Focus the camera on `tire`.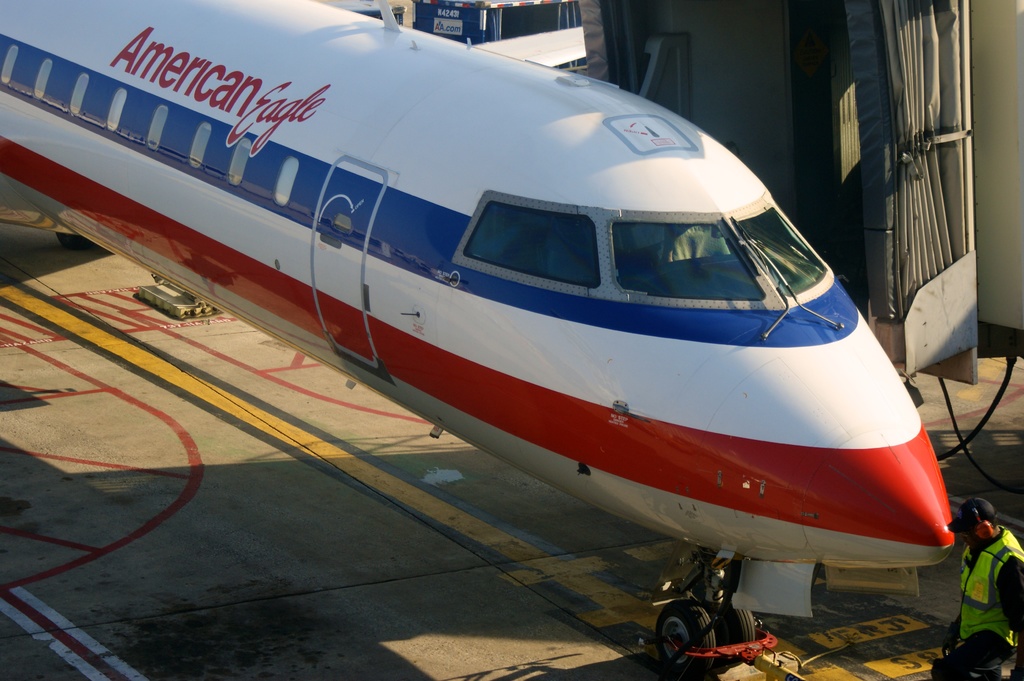
Focus region: 710,592,767,671.
